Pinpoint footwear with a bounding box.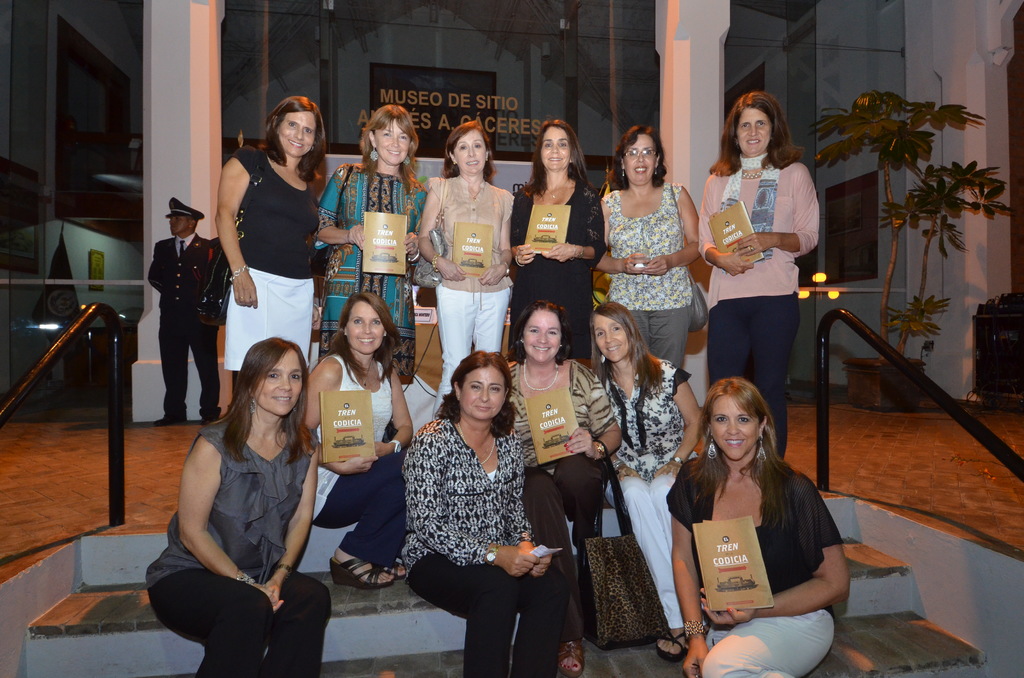
<region>557, 638, 585, 677</region>.
